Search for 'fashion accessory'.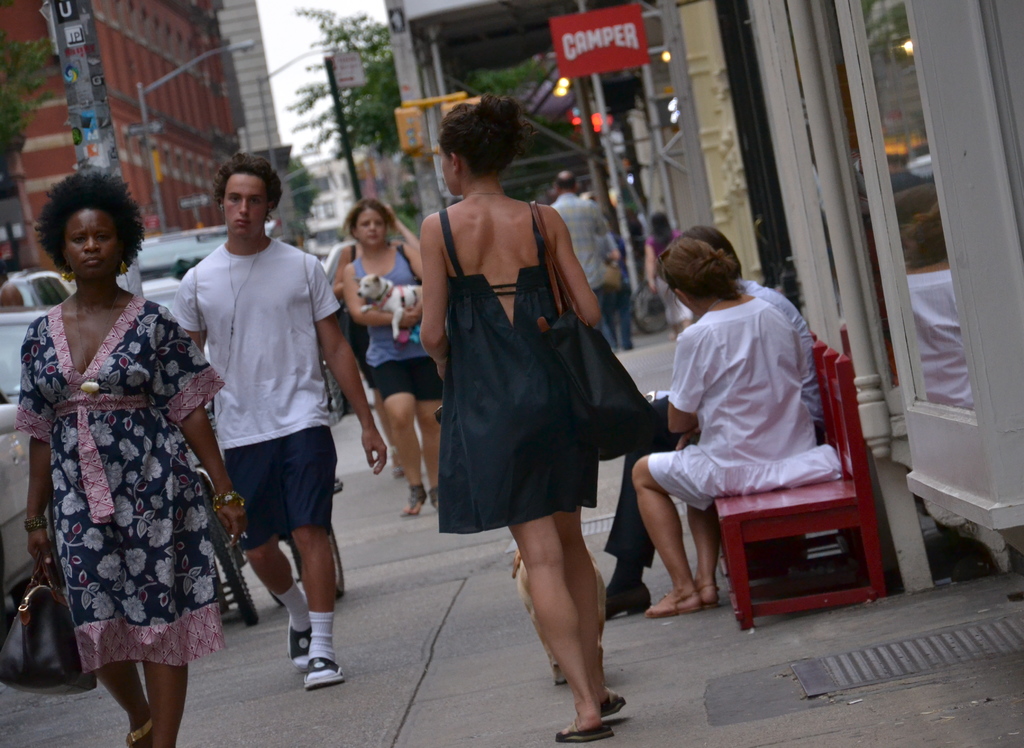
Found at BBox(336, 243, 353, 330).
